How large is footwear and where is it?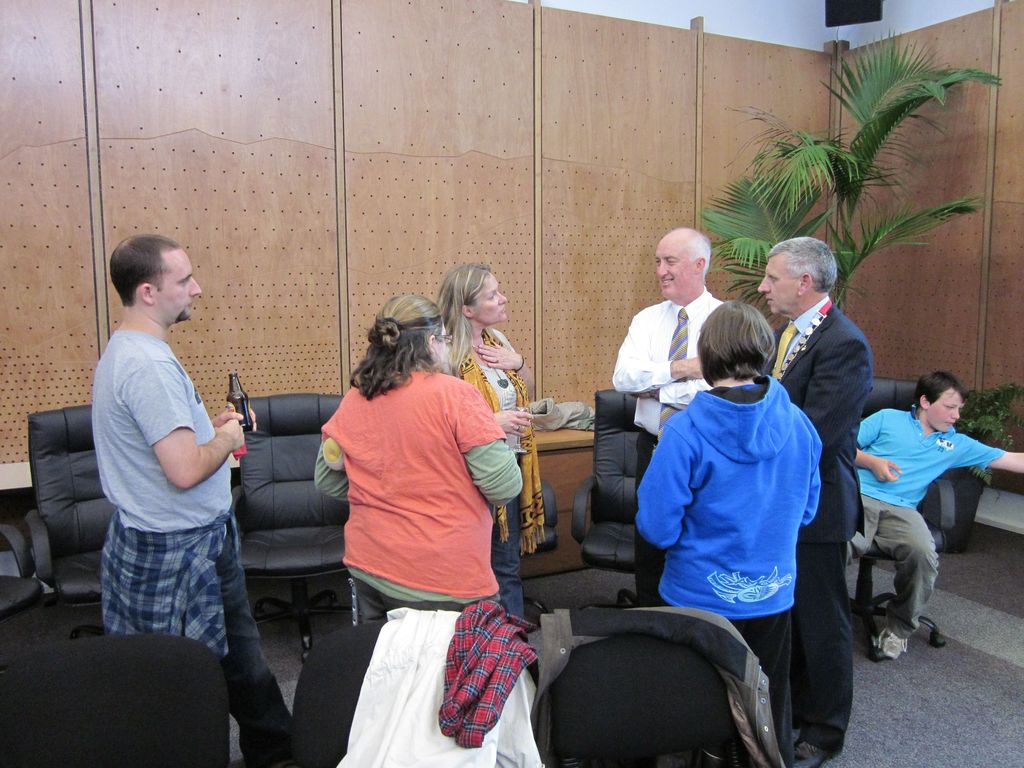
Bounding box: Rect(788, 739, 840, 767).
